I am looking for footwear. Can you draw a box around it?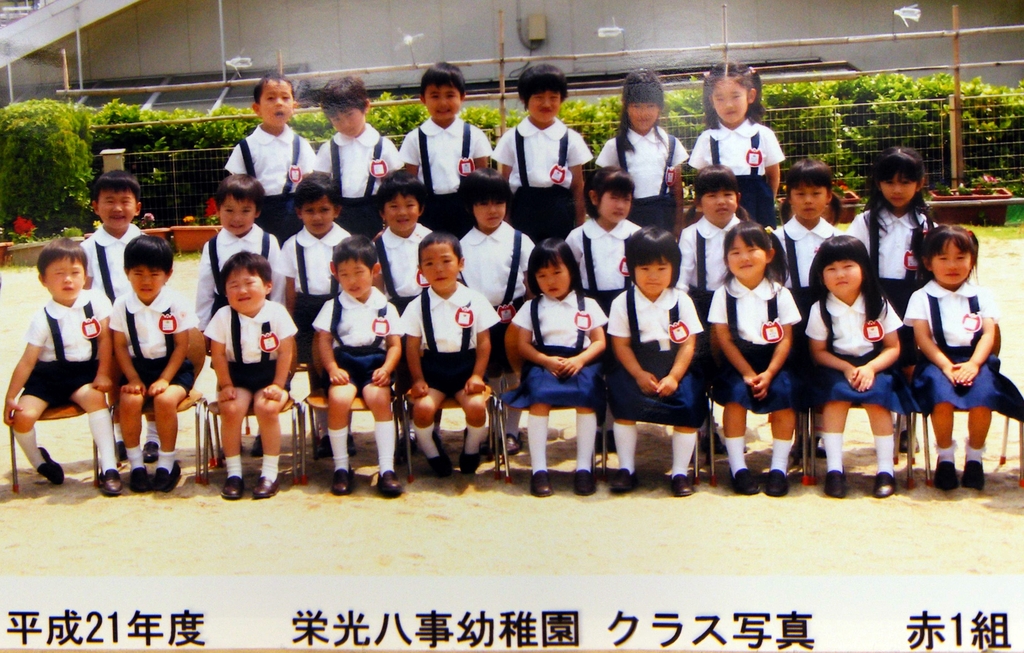
Sure, the bounding box is 820/436/827/460.
